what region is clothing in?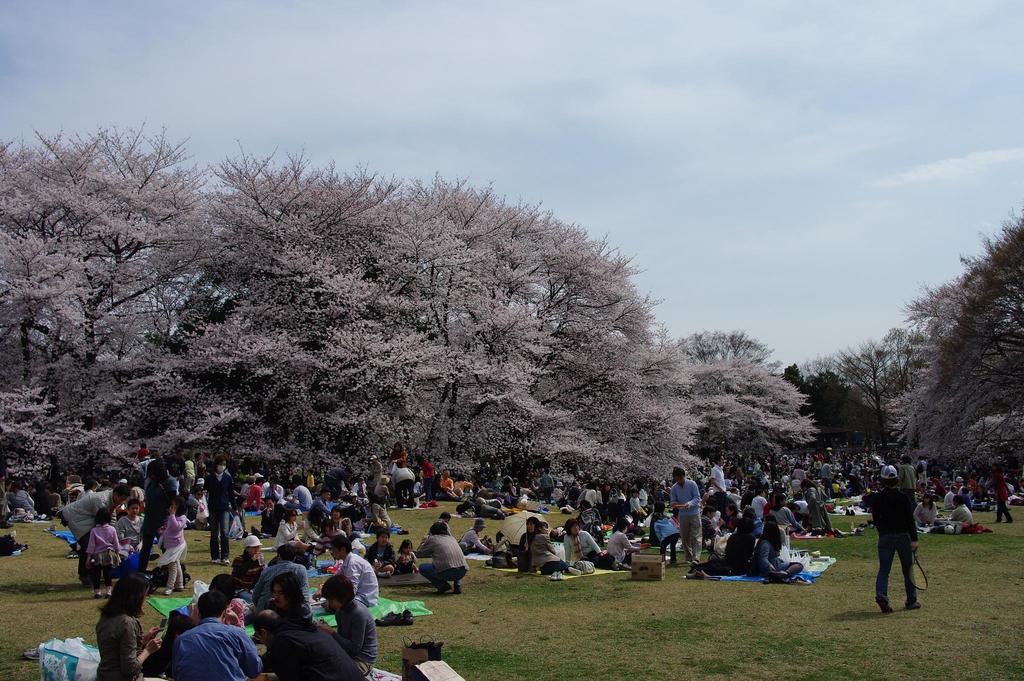
[171,616,260,680].
